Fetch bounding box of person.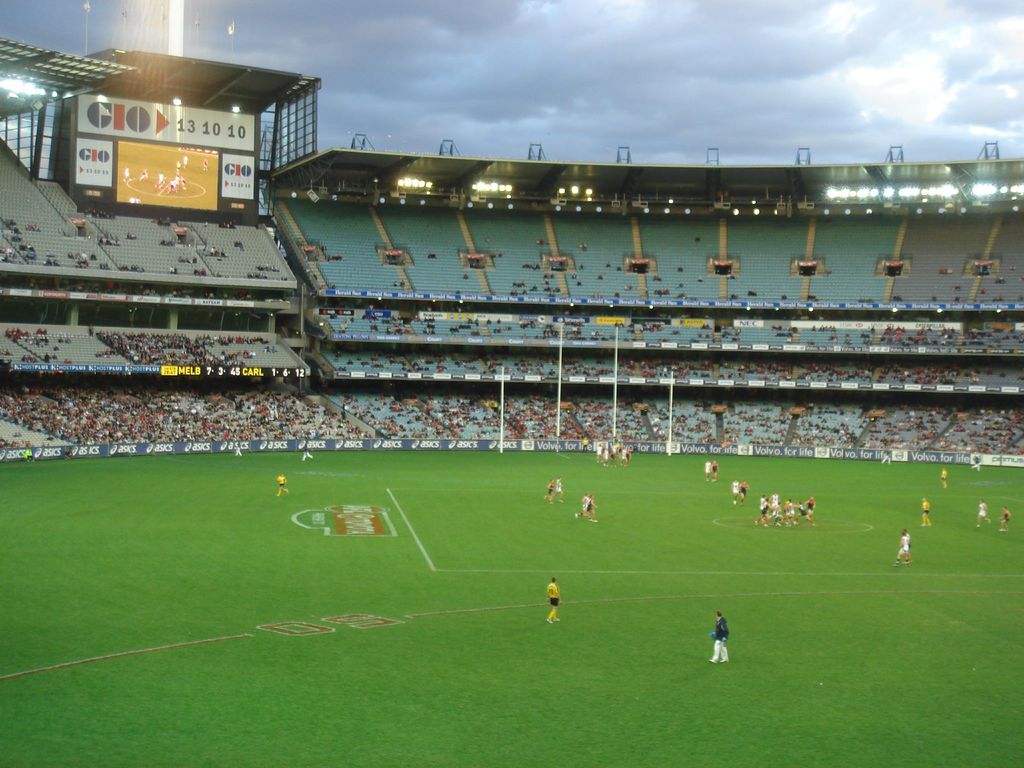
Bbox: <box>756,496,816,531</box>.
